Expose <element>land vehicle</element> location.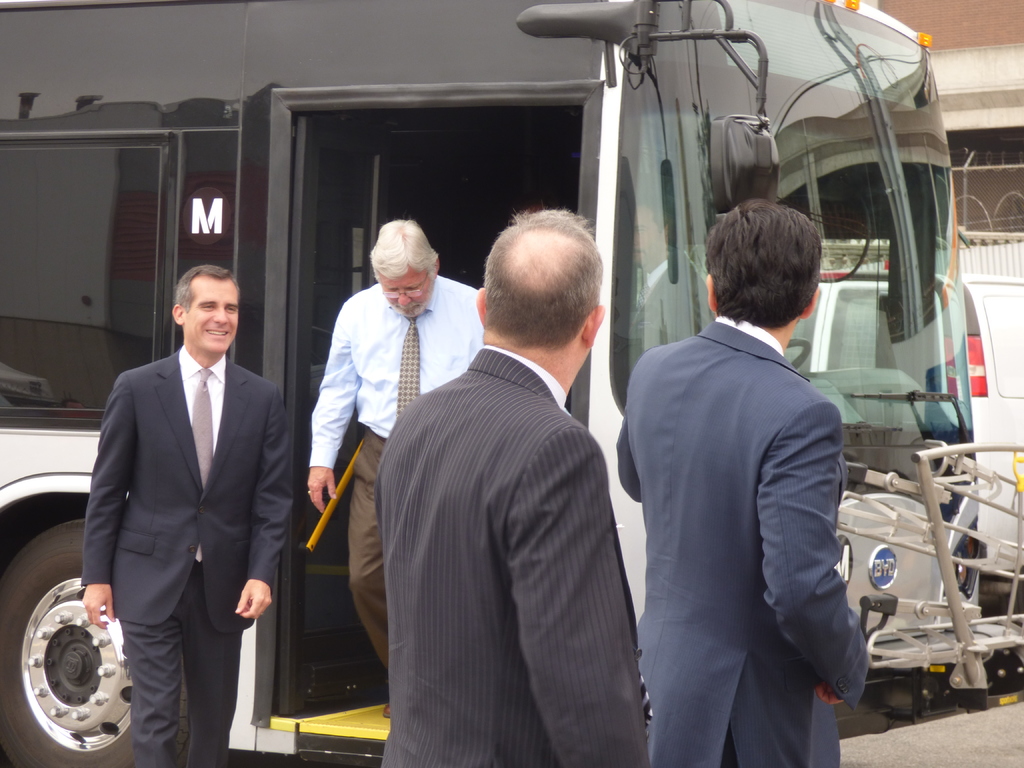
Exposed at region(0, 0, 1023, 767).
